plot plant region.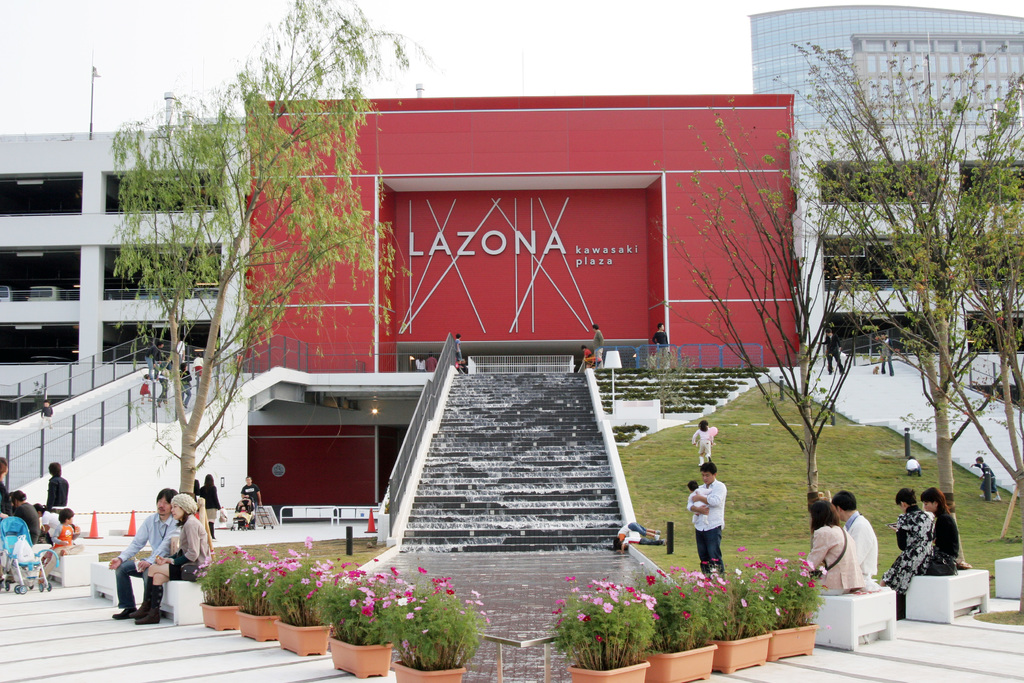
Plotted at 545/570/656/671.
